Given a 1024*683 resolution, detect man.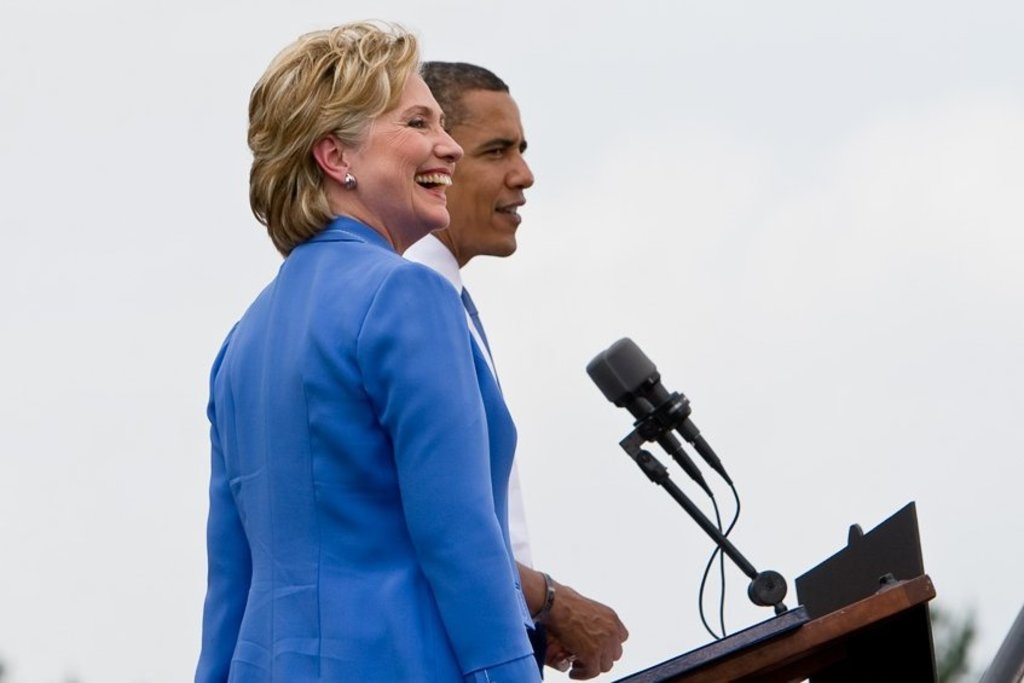
399/57/630/682.
